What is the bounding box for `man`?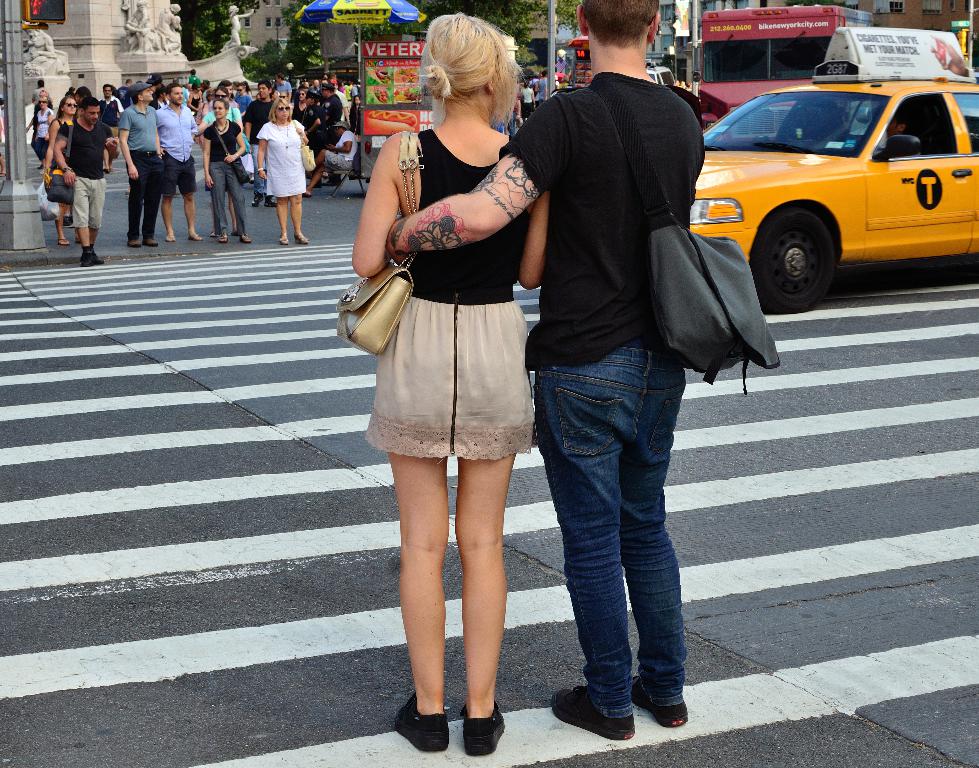
[119, 83, 159, 246].
